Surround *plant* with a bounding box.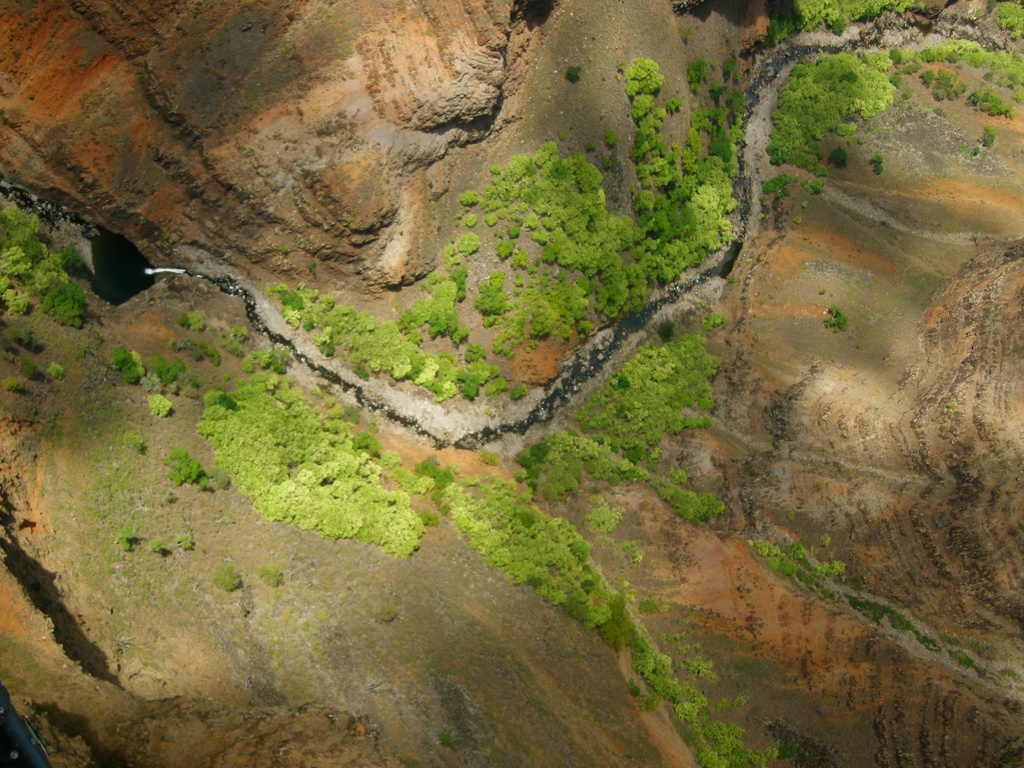
box=[947, 648, 976, 668].
